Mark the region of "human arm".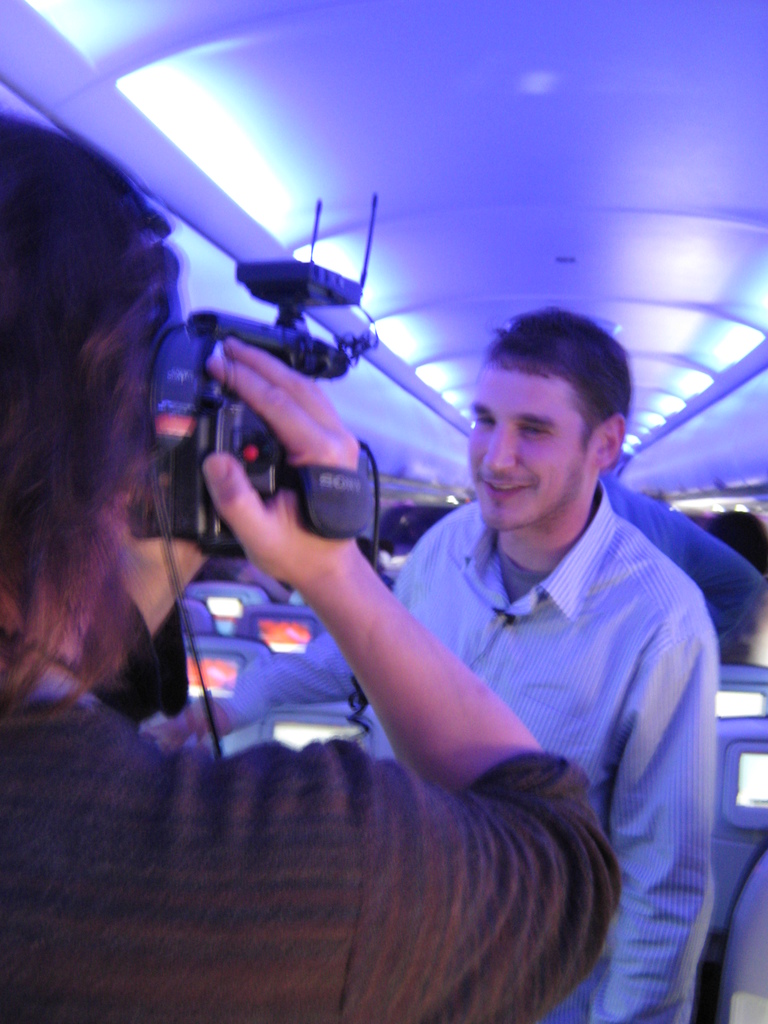
Region: 397 550 429 601.
